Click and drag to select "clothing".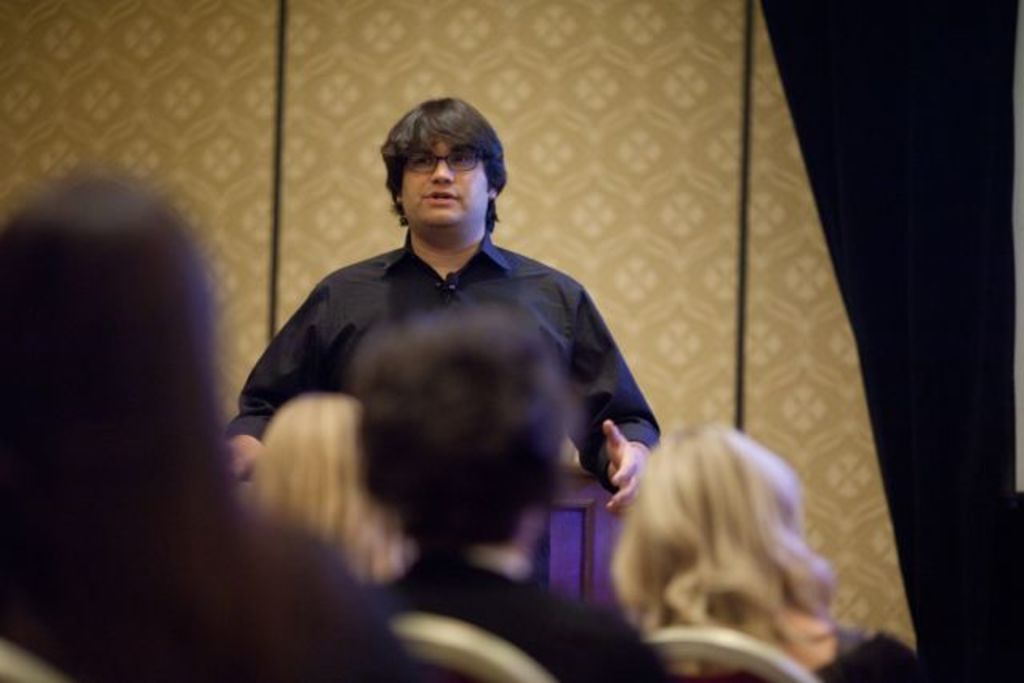
Selection: [370,545,672,680].
